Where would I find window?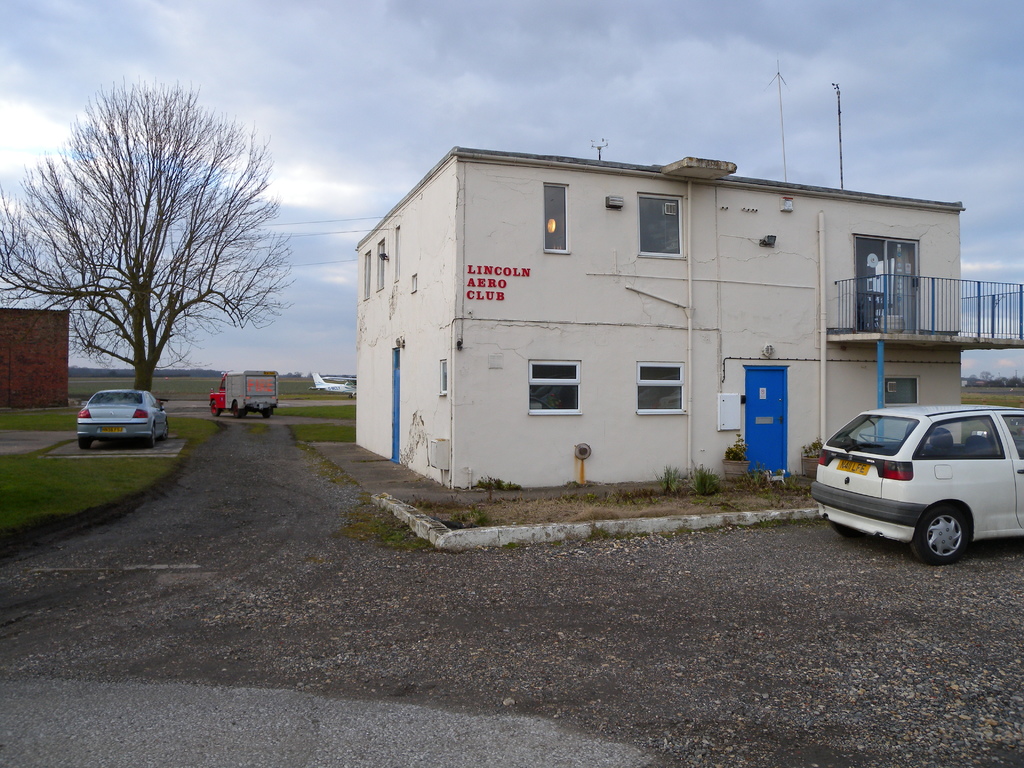
At bbox=(543, 182, 569, 254).
